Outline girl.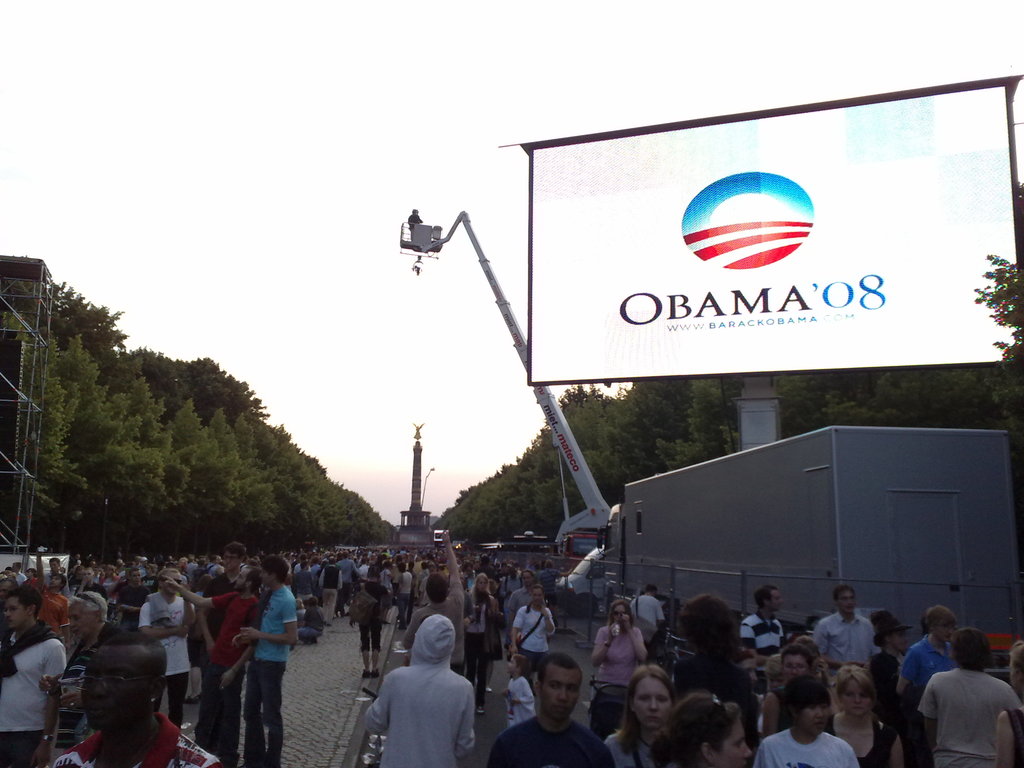
Outline: x1=768 y1=647 x2=812 y2=723.
